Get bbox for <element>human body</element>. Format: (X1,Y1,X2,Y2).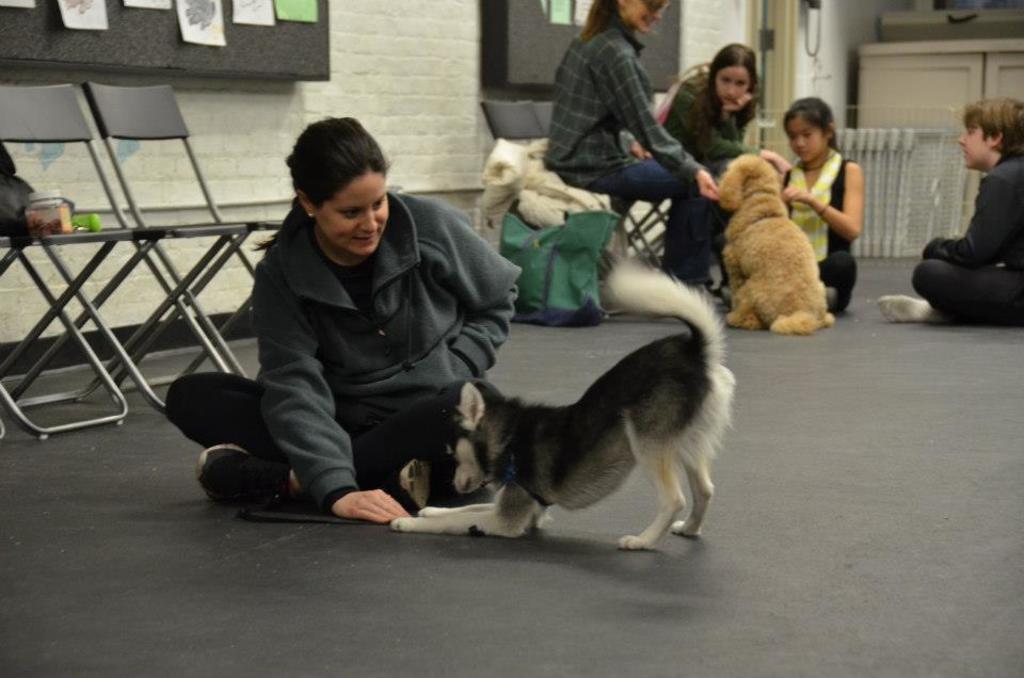
(544,9,720,309).
